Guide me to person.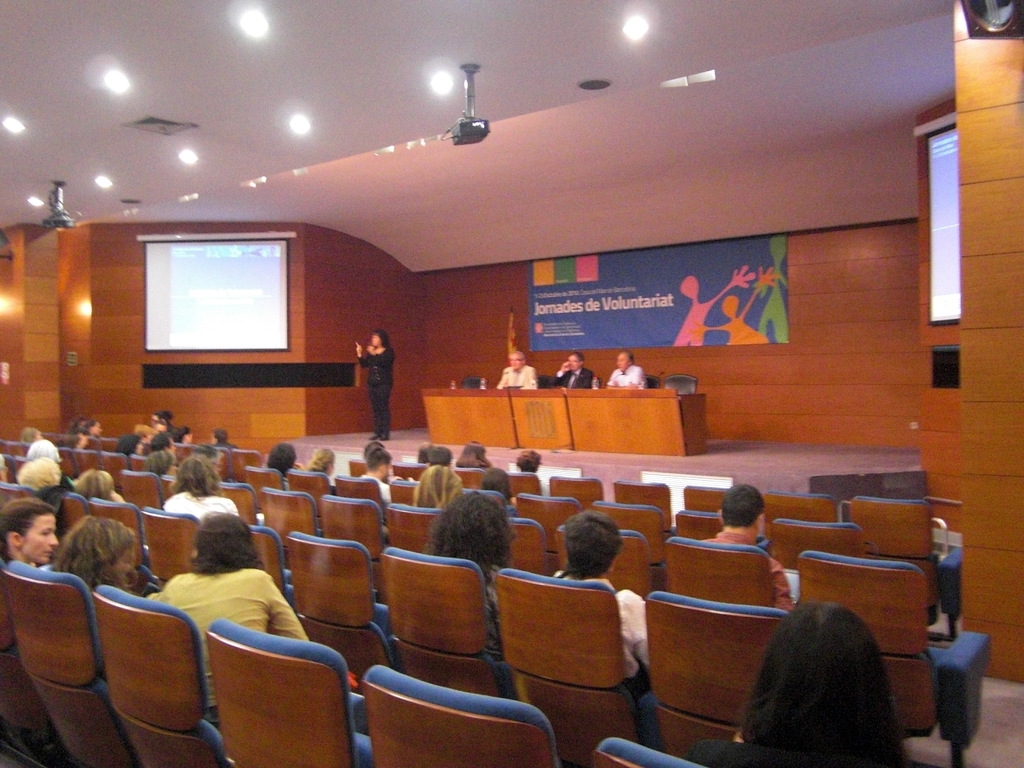
Guidance: bbox=[31, 516, 159, 606].
